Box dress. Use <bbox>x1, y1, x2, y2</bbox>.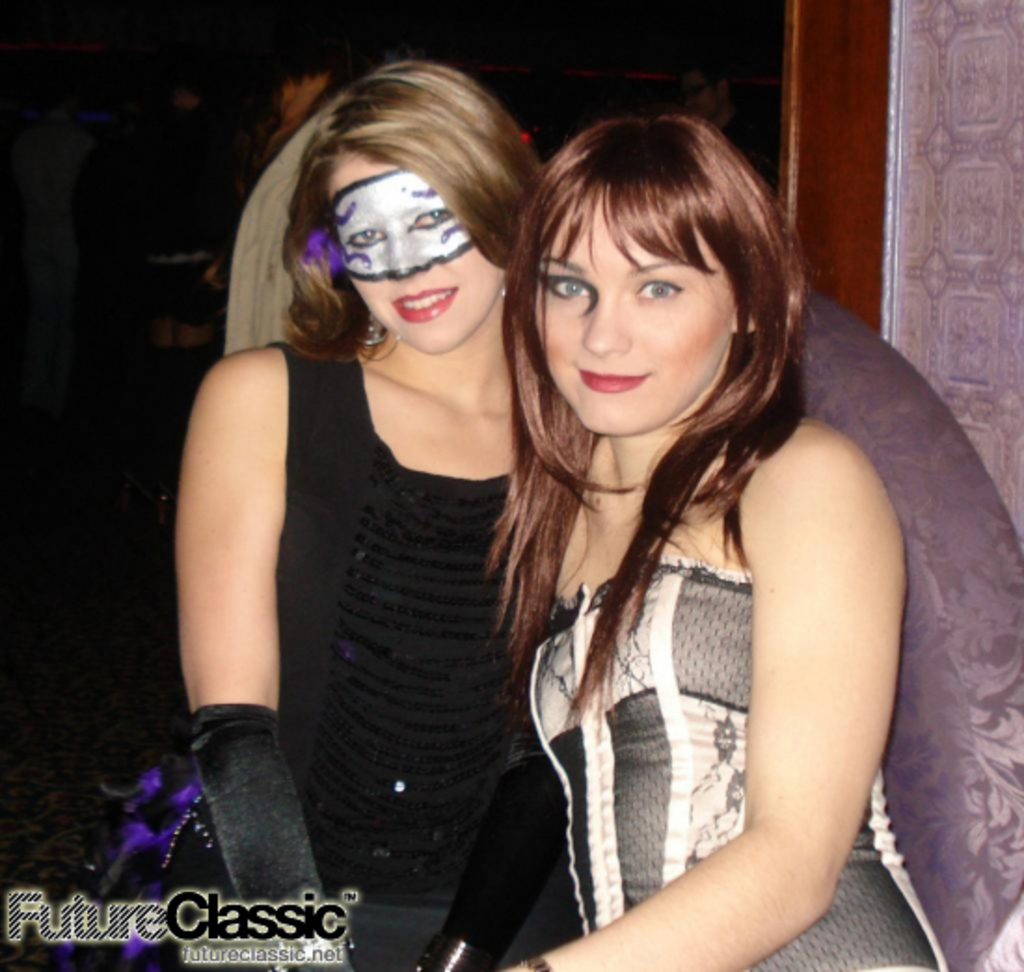
<bbox>140, 335, 516, 970</bbox>.
